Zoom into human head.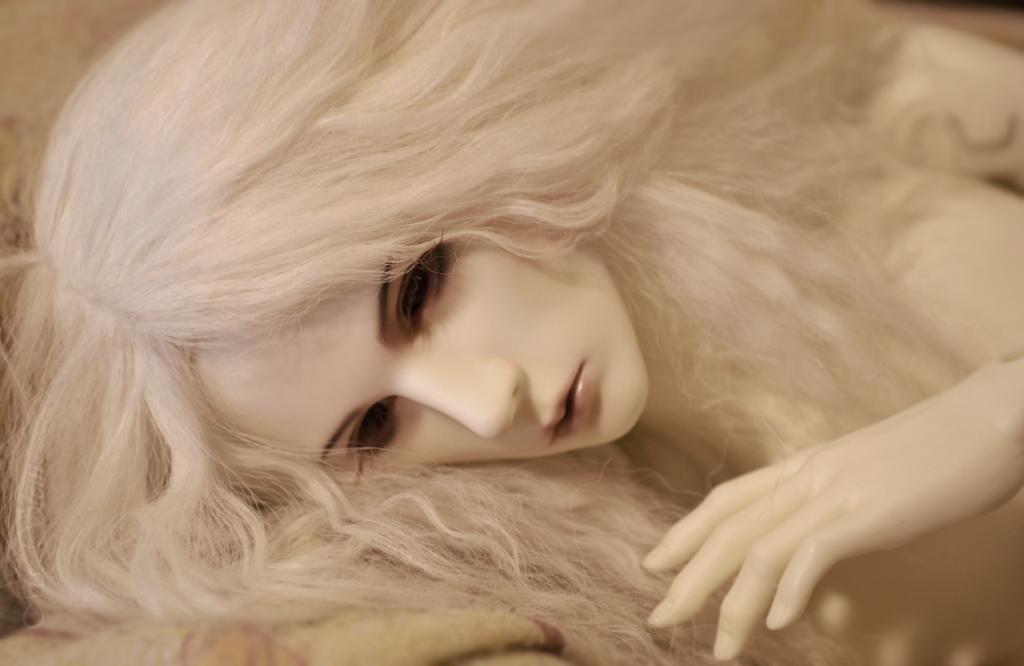
Zoom target: [0, 0, 889, 665].
